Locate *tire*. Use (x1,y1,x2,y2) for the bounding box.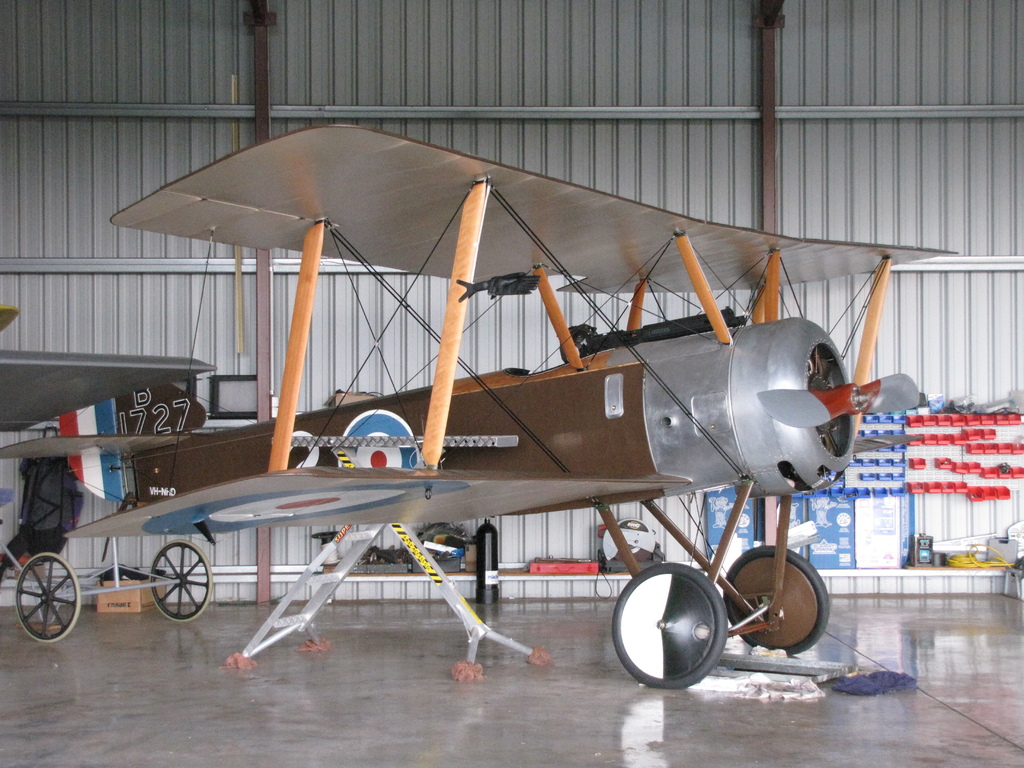
(148,536,218,623).
